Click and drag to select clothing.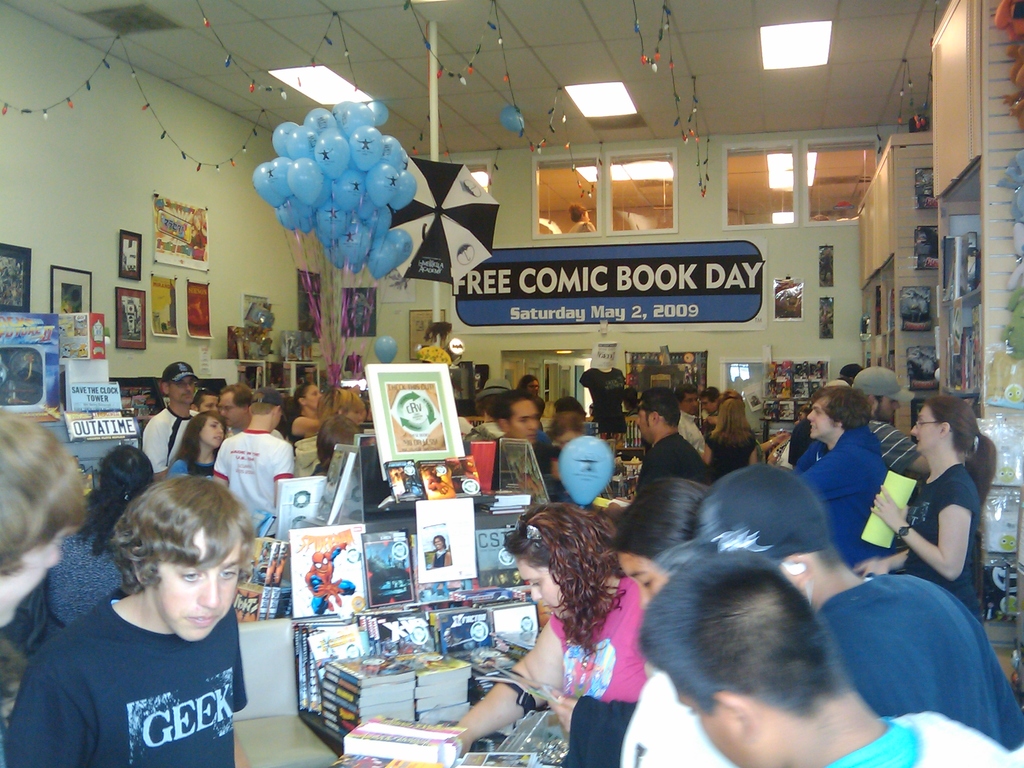
Selection: BBox(25, 520, 126, 652).
